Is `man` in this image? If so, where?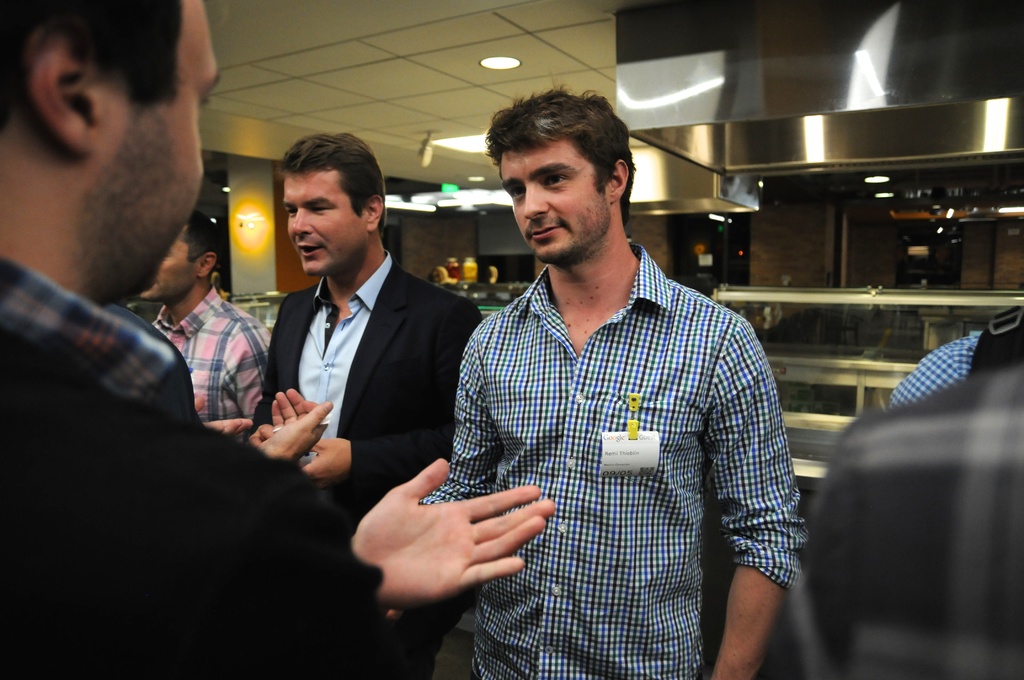
Yes, at [250,131,481,524].
